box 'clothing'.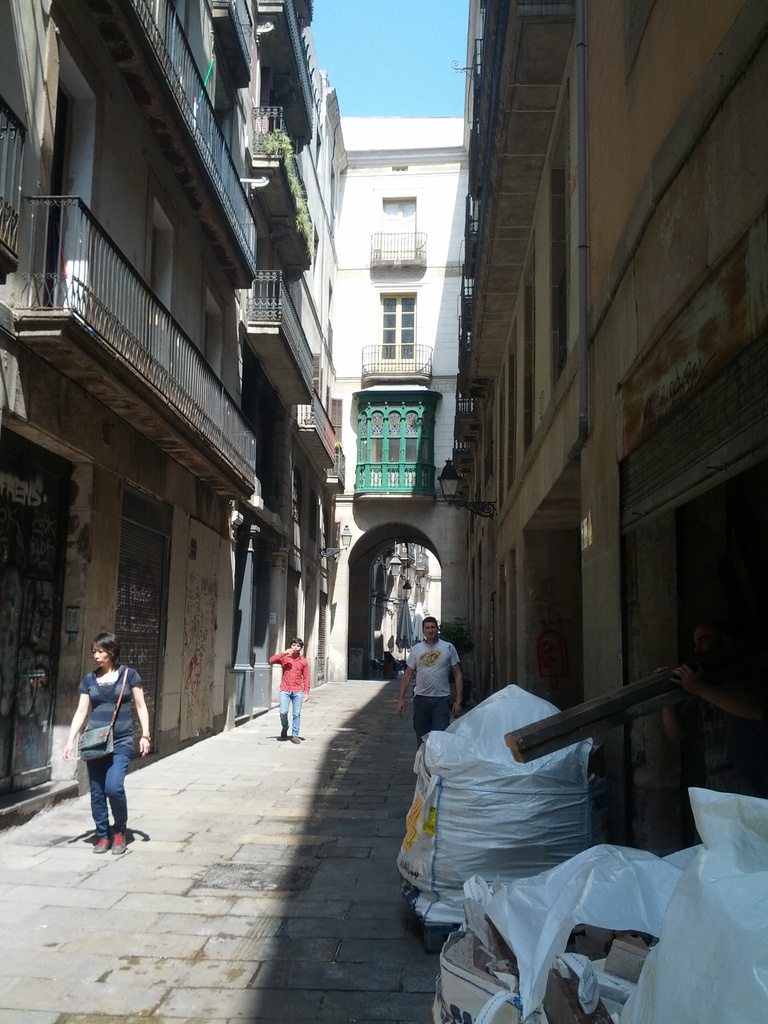
(90, 661, 132, 835).
